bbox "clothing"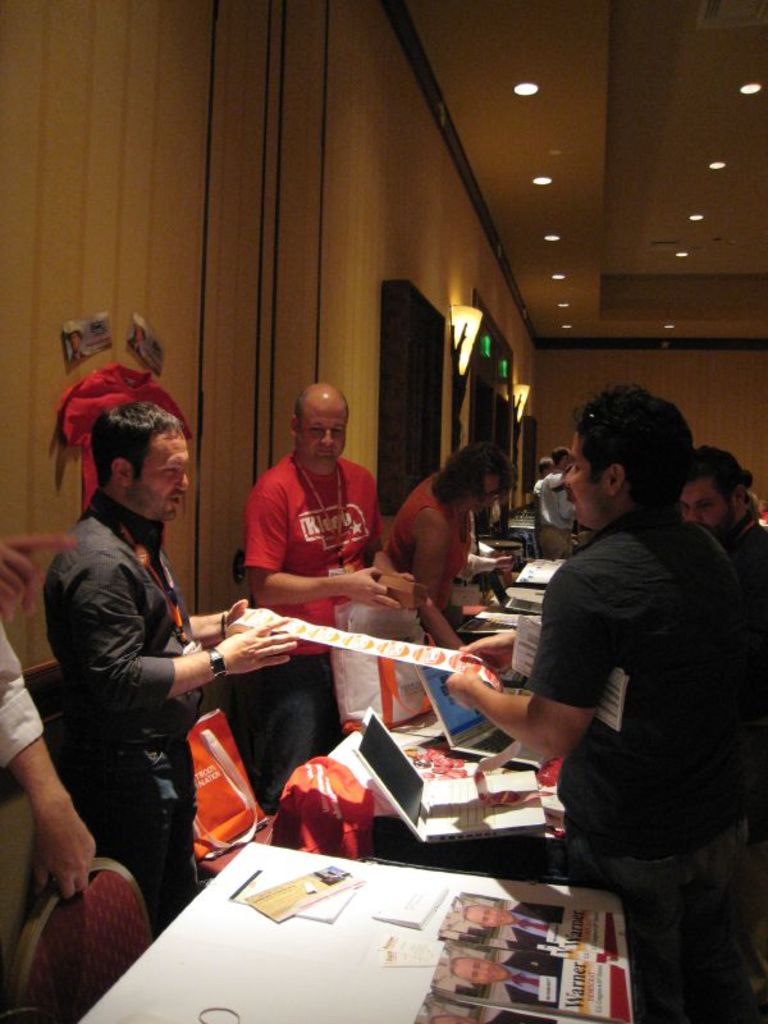
498:948:559:1012
